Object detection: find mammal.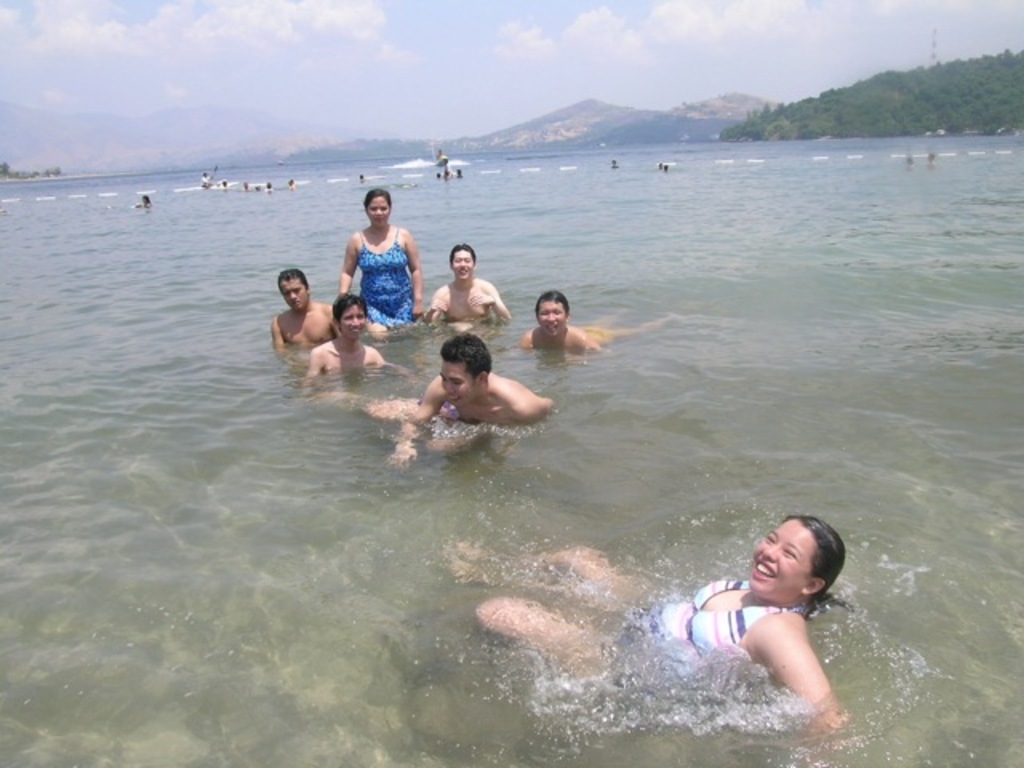
x1=352, y1=166, x2=366, y2=186.
